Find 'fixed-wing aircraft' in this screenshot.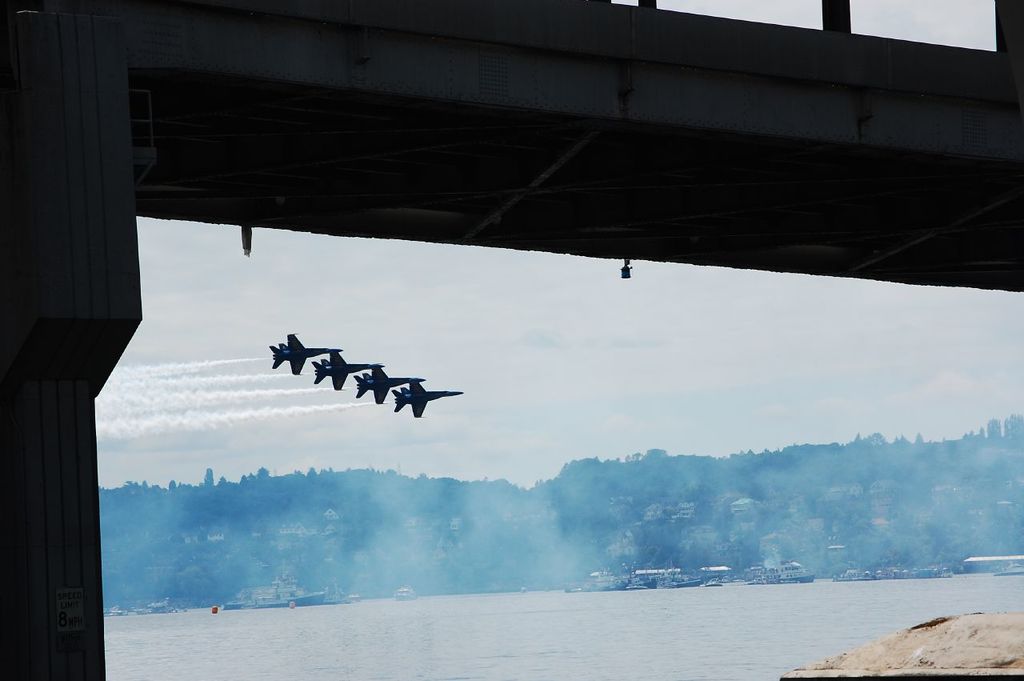
The bounding box for 'fixed-wing aircraft' is locate(262, 331, 346, 379).
